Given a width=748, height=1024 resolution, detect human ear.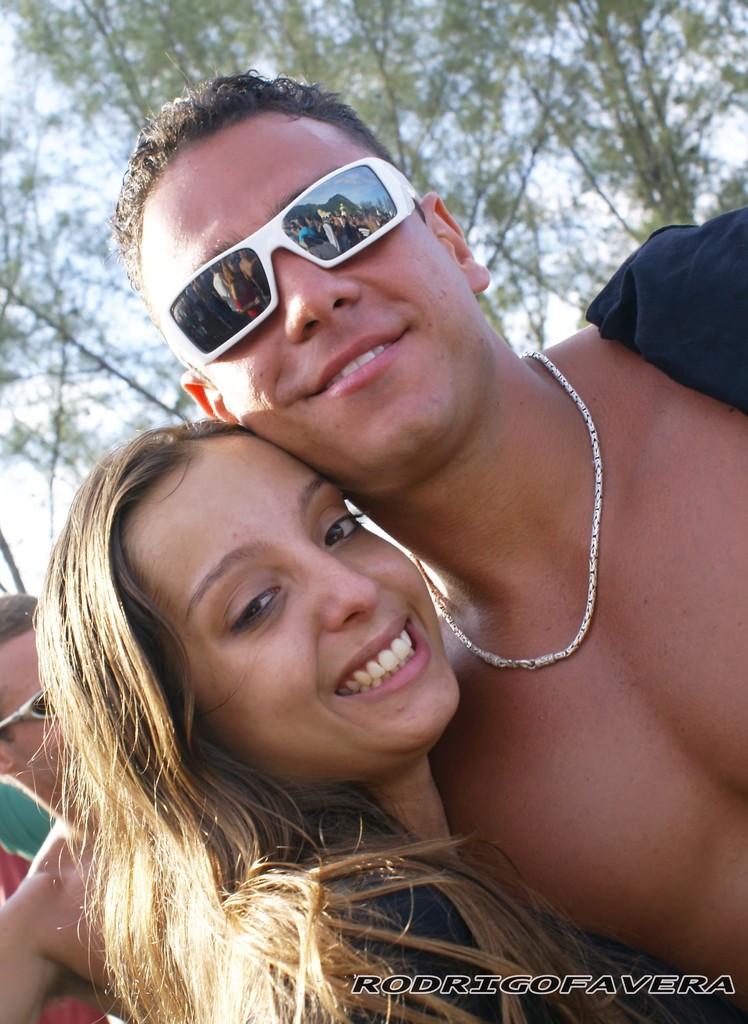
bbox=(0, 746, 23, 774).
